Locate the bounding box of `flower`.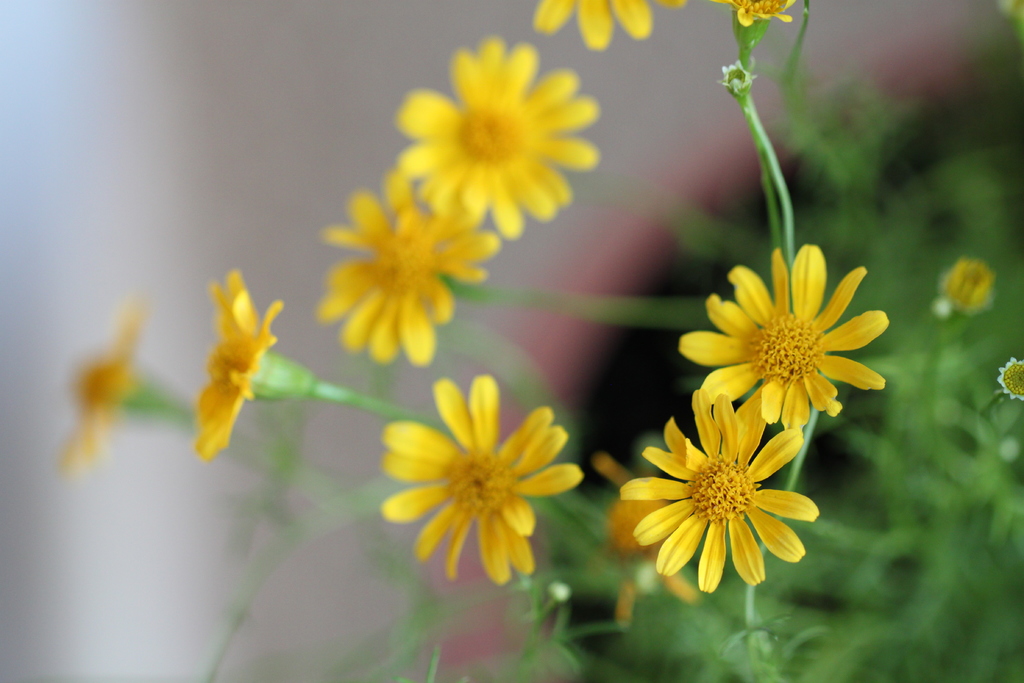
Bounding box: (x1=319, y1=181, x2=499, y2=366).
